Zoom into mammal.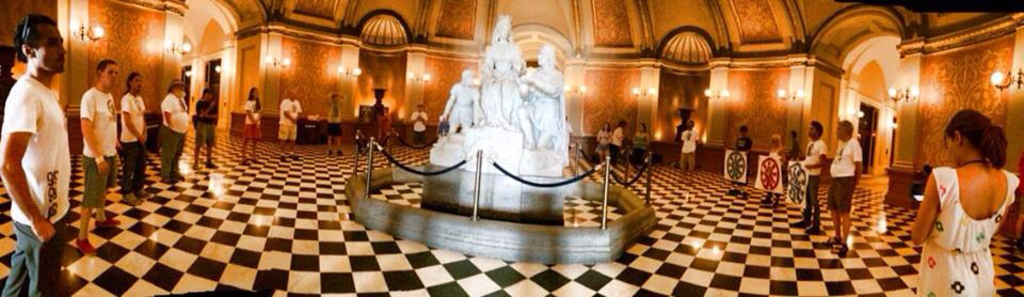
Zoom target: 763 130 787 209.
